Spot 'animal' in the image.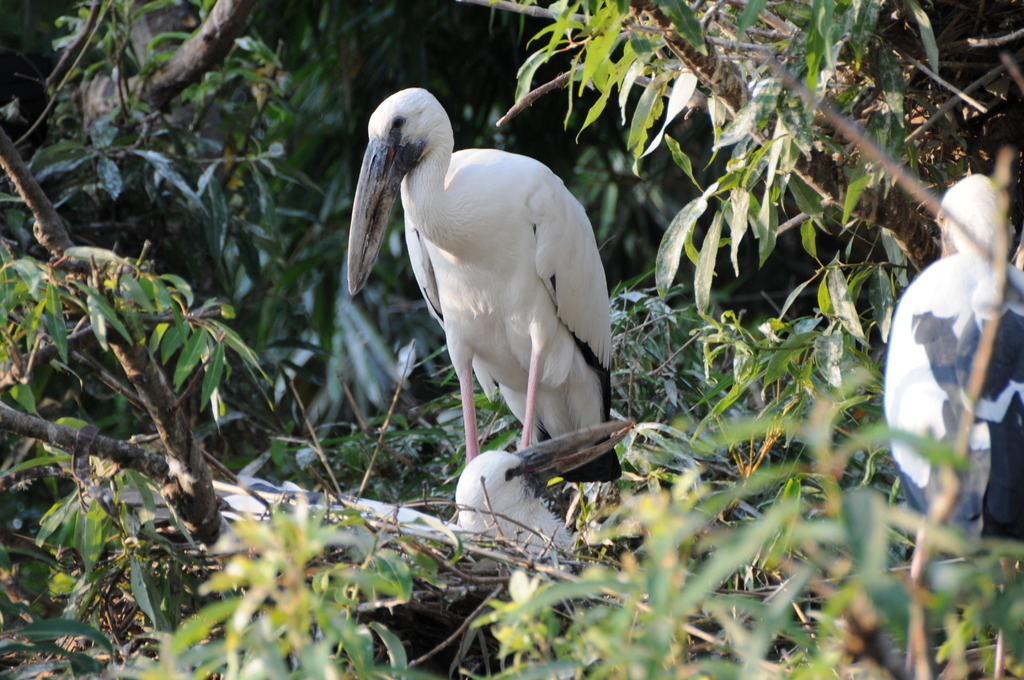
'animal' found at detection(219, 419, 632, 652).
